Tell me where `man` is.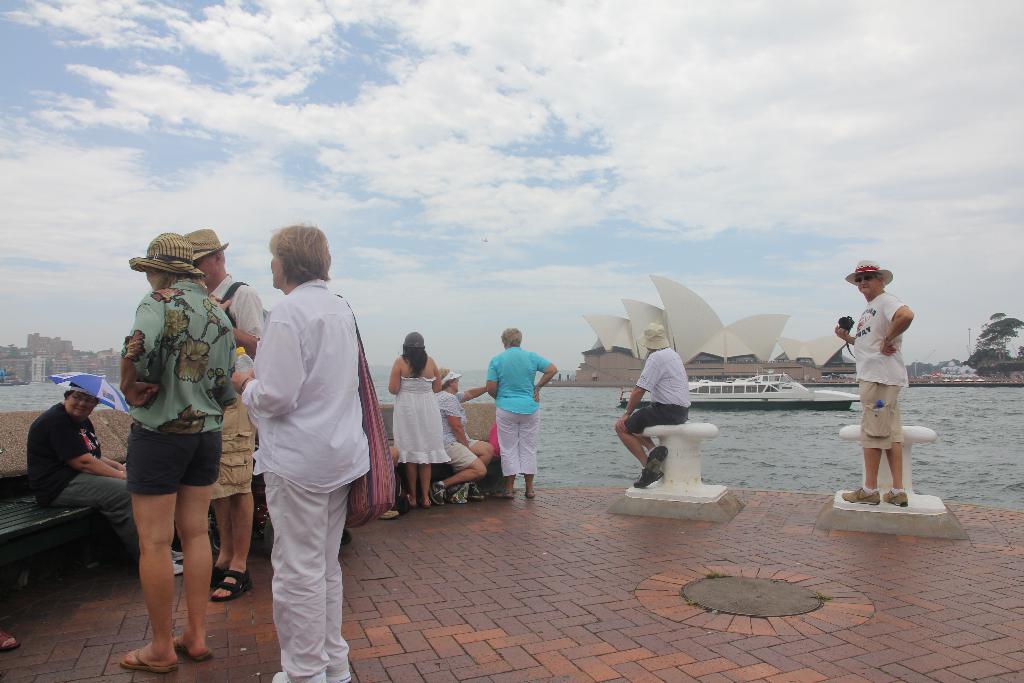
`man` is at 22/363/184/577.
